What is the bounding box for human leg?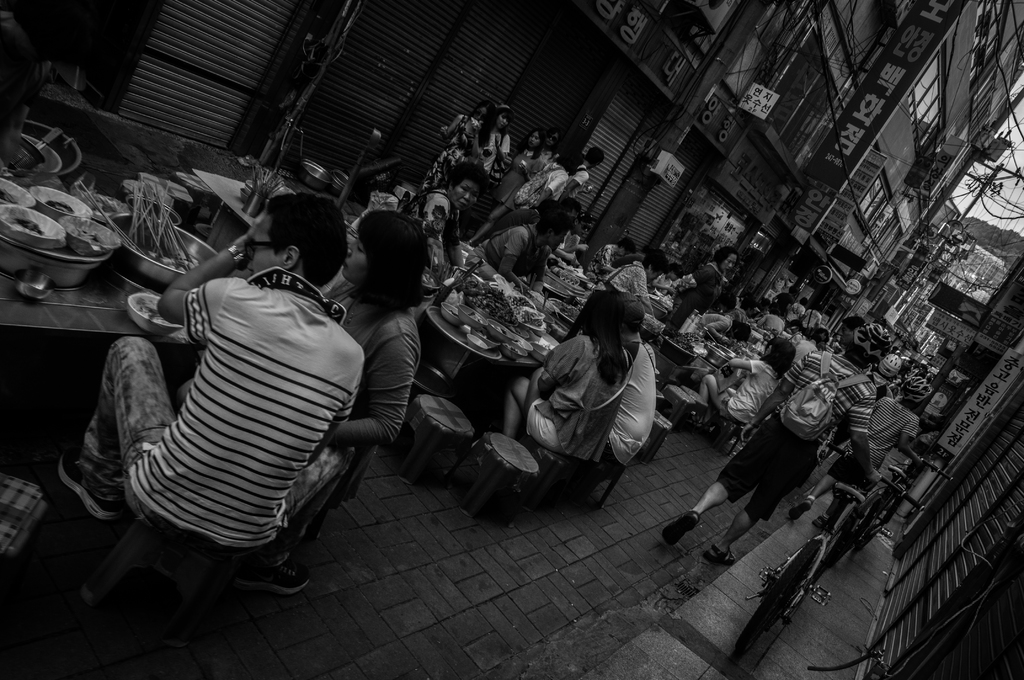
bbox(670, 424, 767, 544).
